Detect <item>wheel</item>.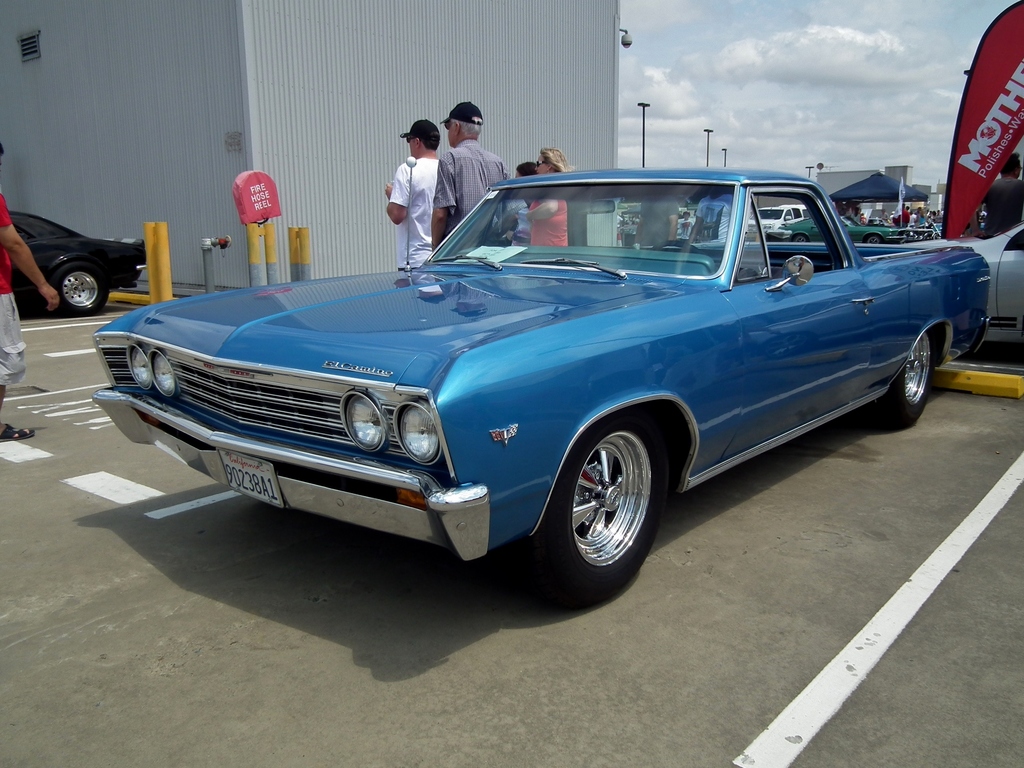
Detected at locate(860, 231, 884, 248).
